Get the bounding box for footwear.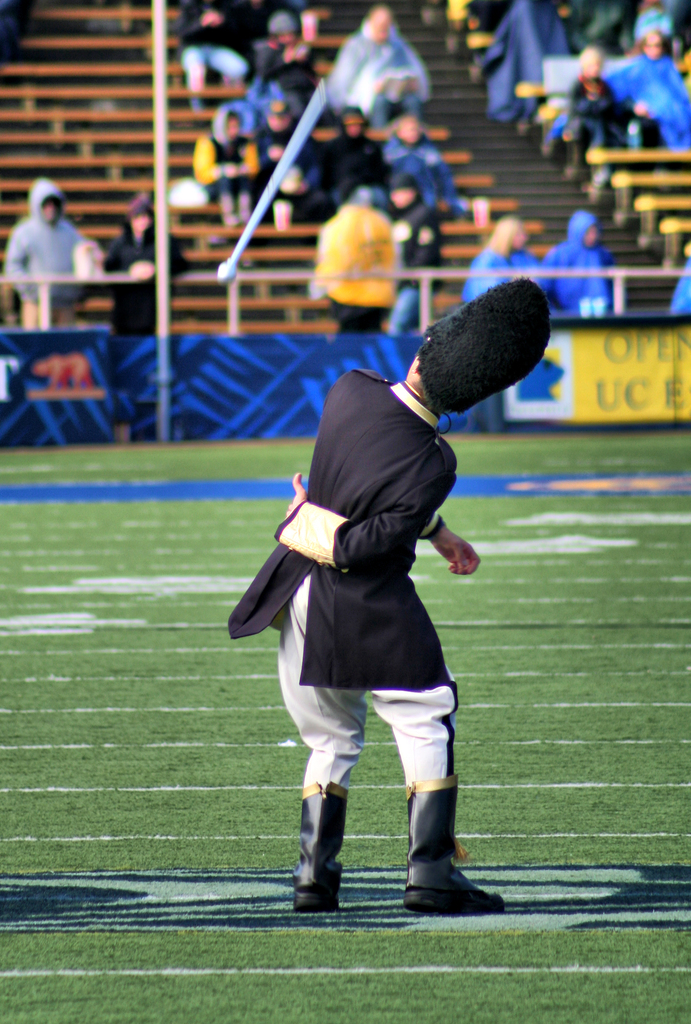
405,793,497,940.
